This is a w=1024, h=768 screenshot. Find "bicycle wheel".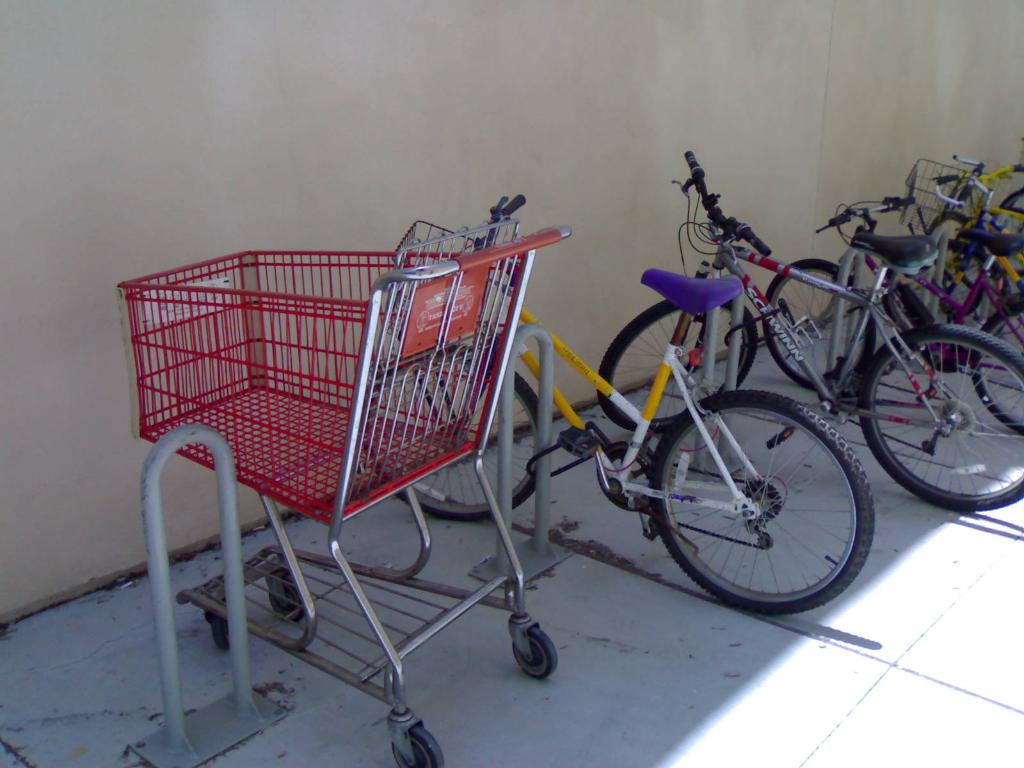
Bounding box: <region>968, 302, 1023, 435</region>.
